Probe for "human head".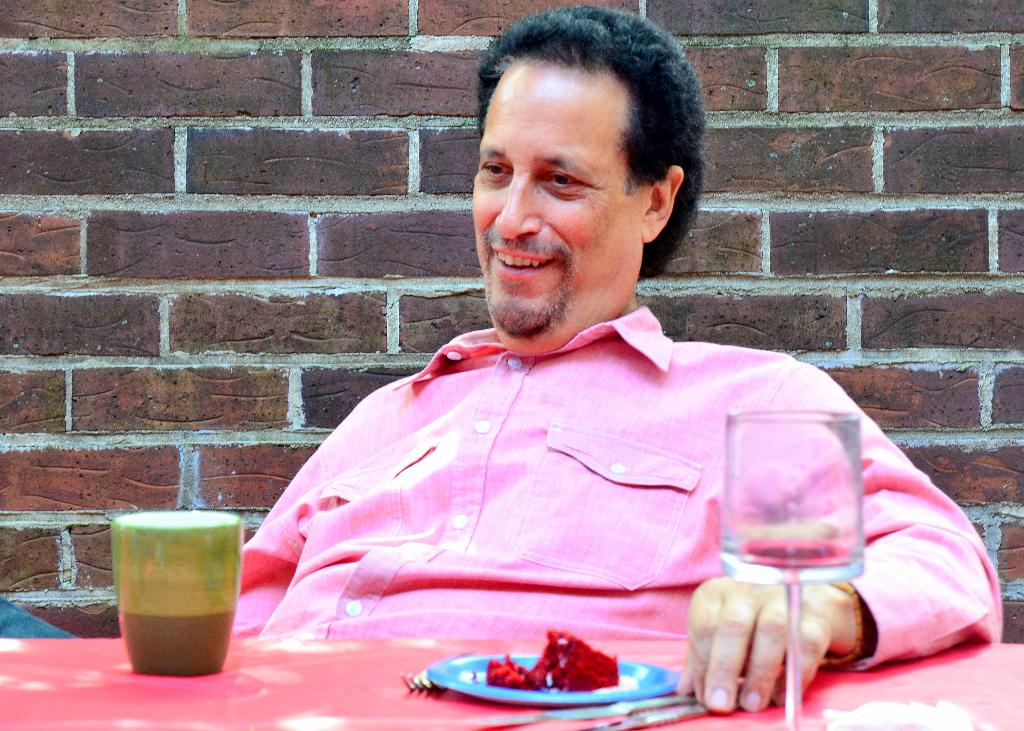
Probe result: x1=465 y1=6 x2=710 y2=332.
